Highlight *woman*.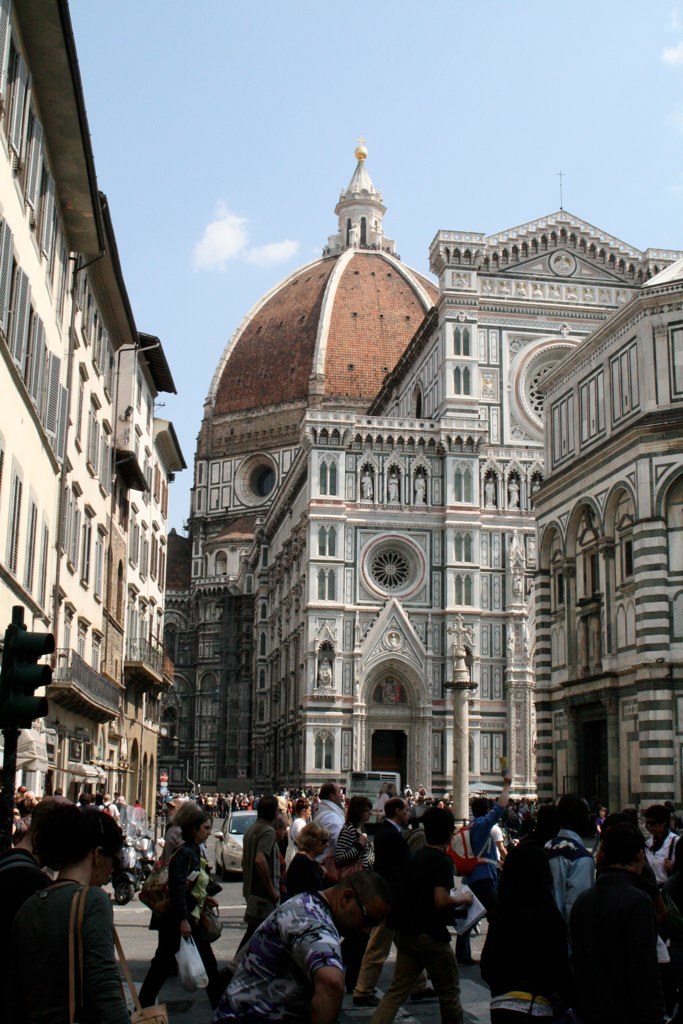
Highlighted region: (11, 797, 139, 1023).
